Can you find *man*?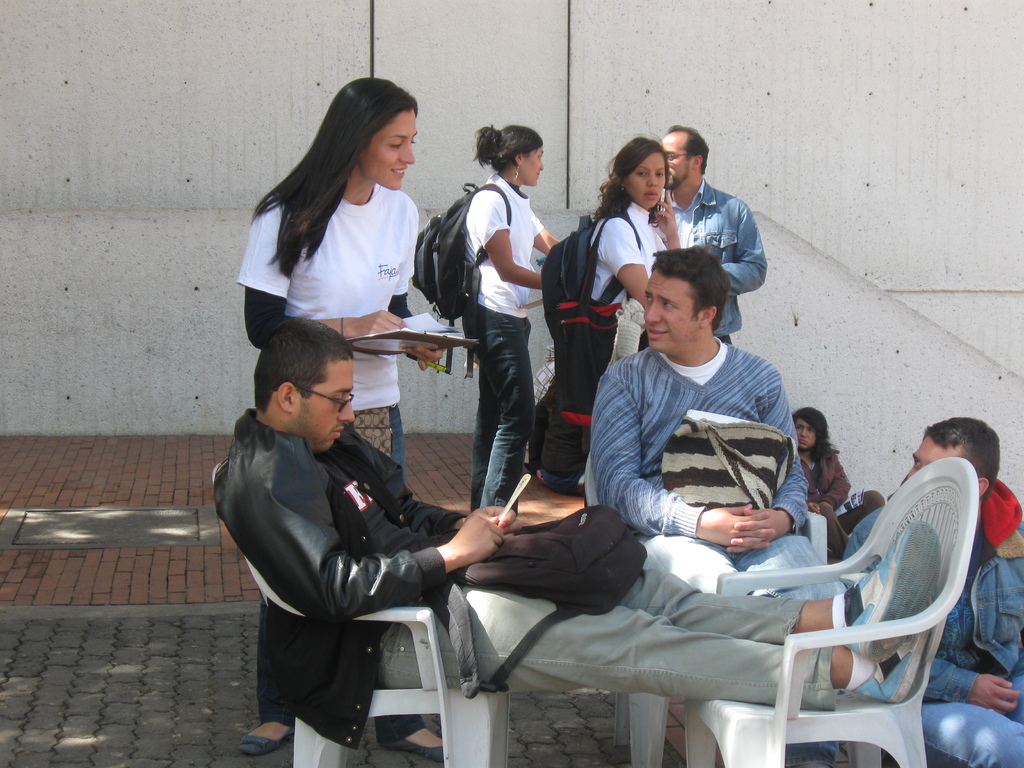
Yes, bounding box: (x1=844, y1=419, x2=1023, y2=767).
